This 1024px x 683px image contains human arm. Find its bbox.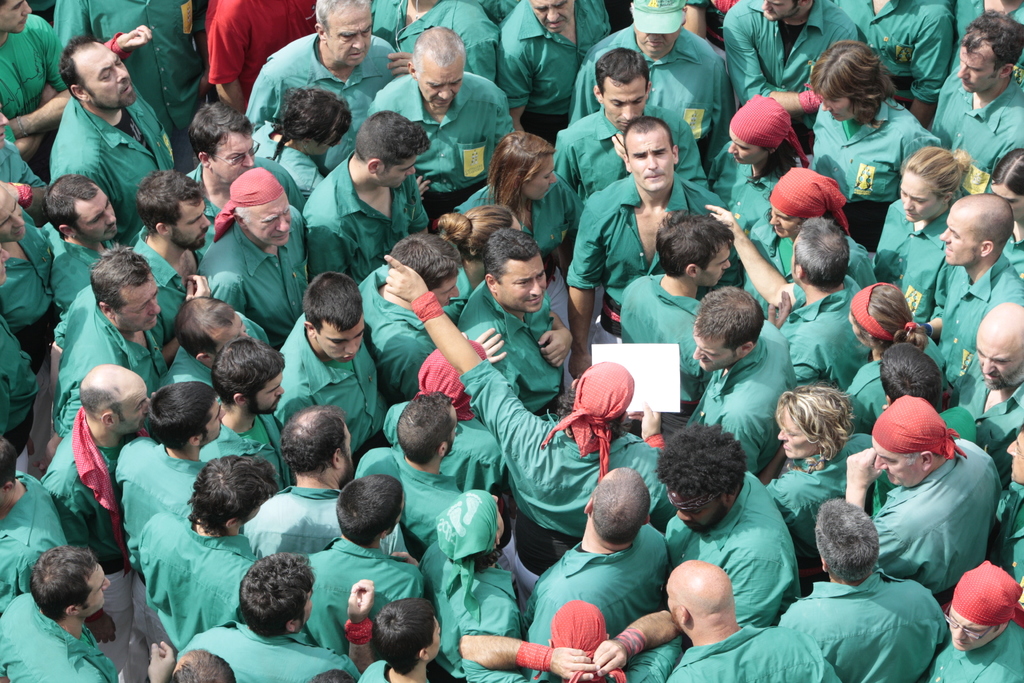
205, 261, 247, 318.
